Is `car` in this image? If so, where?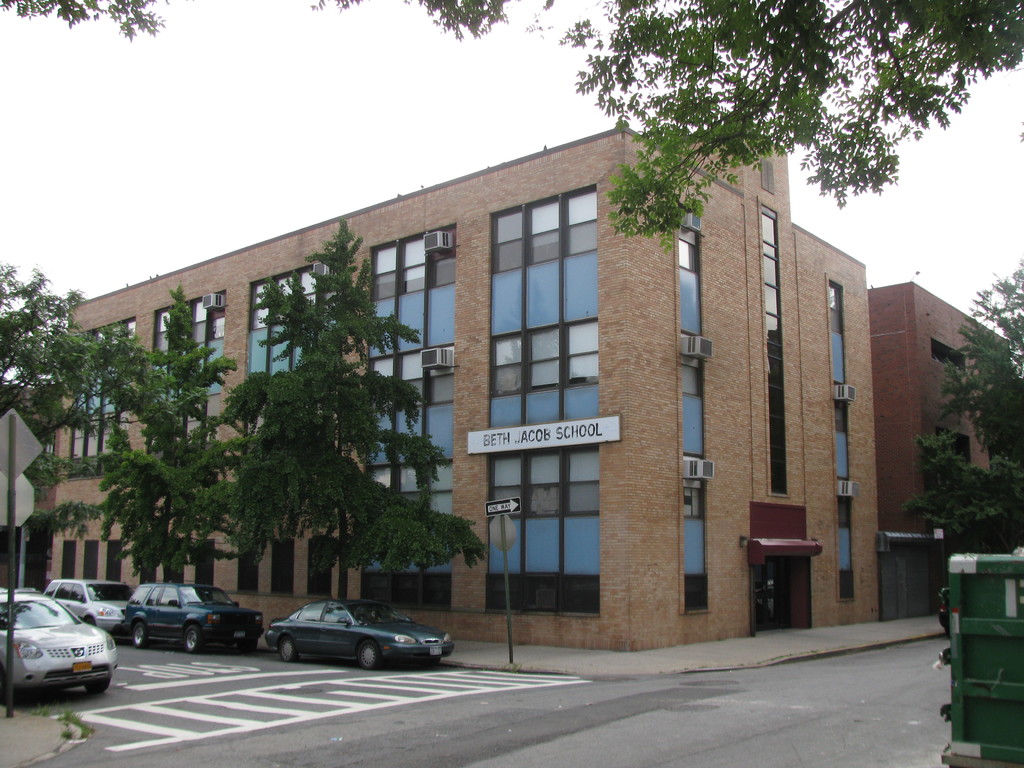
Yes, at 0, 584, 120, 696.
